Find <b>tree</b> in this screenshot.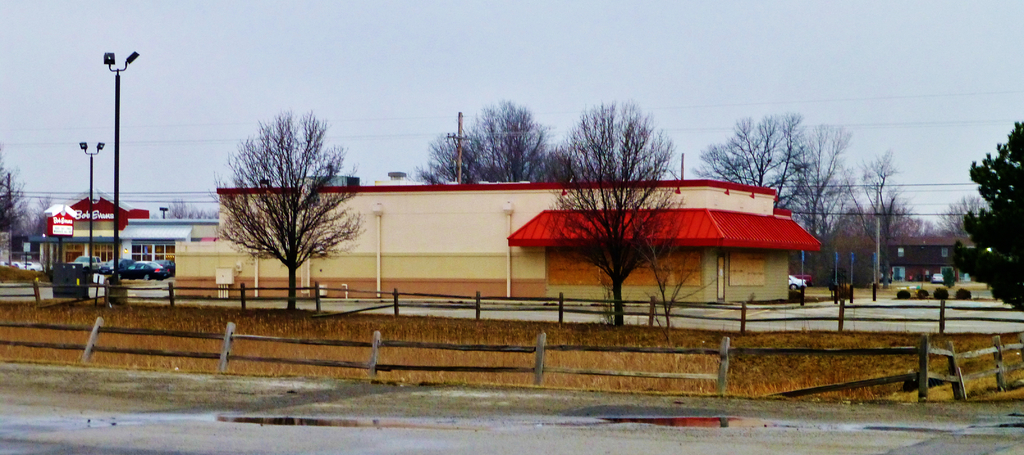
The bounding box for <b>tree</b> is (x1=766, y1=121, x2=876, y2=292).
